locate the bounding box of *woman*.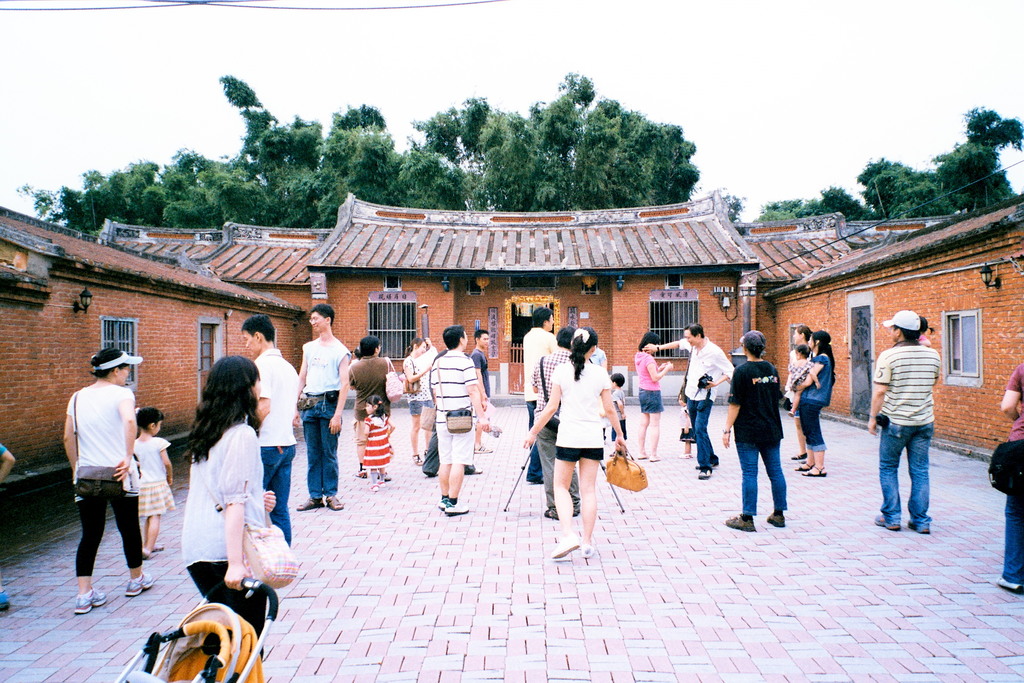
Bounding box: (793, 327, 835, 477).
